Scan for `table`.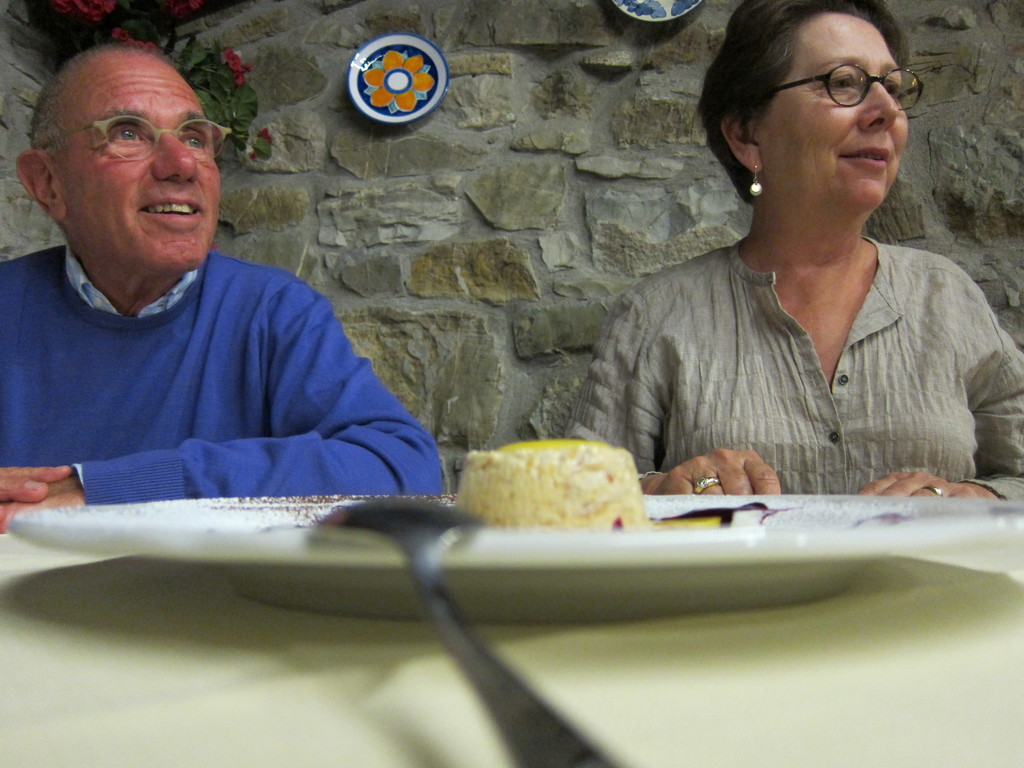
Scan result: box(0, 490, 1023, 767).
